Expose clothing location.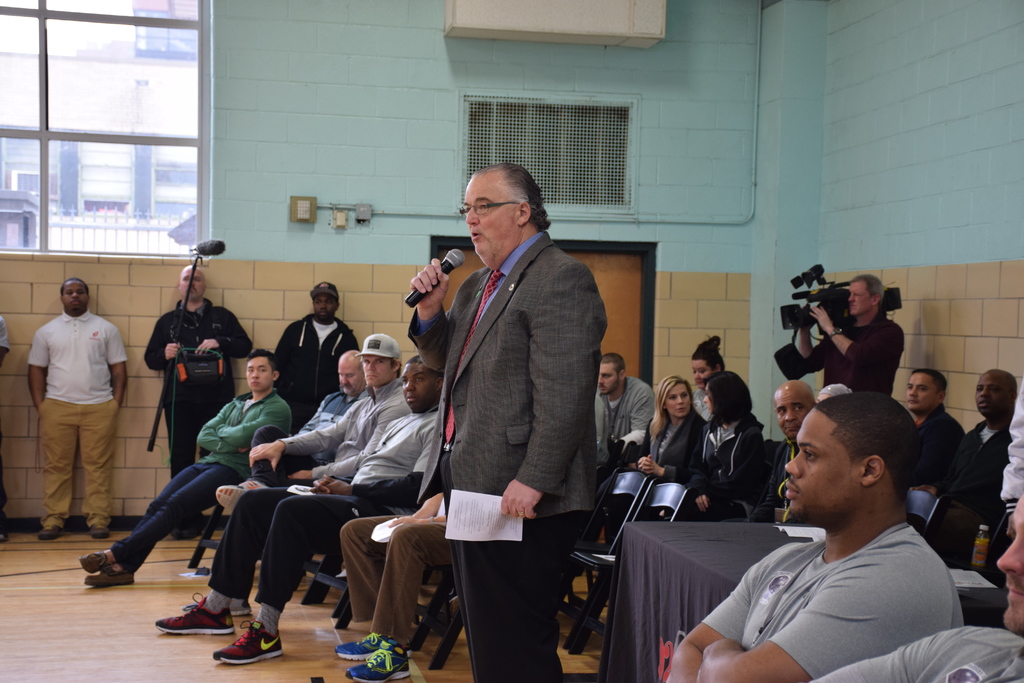
Exposed at (811,625,1023,682).
